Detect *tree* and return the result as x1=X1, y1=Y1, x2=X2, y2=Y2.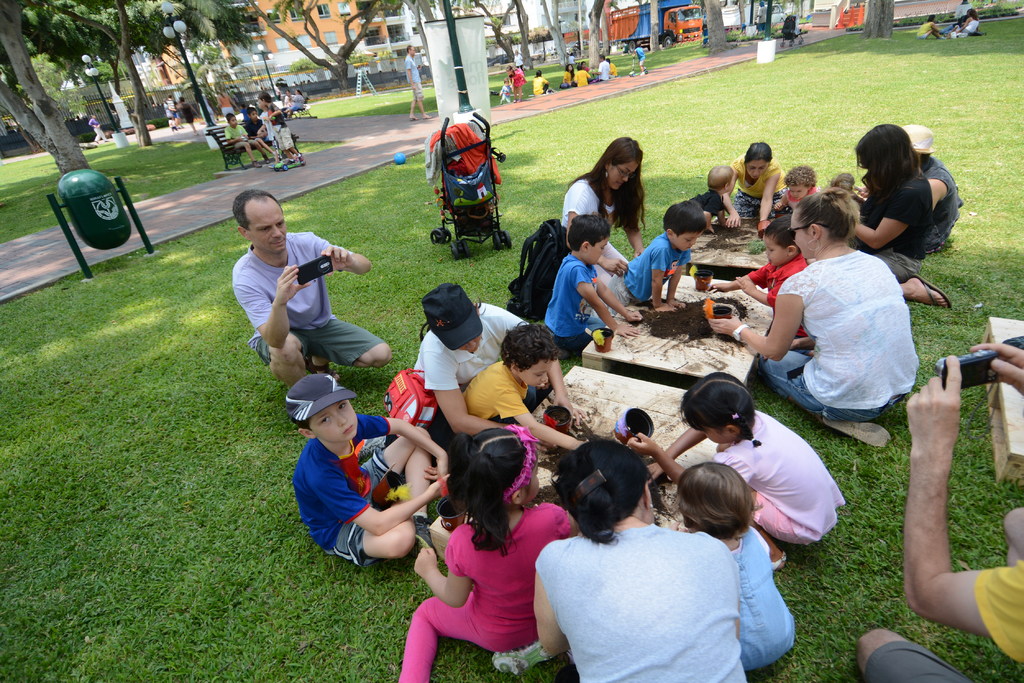
x1=540, y1=0, x2=624, y2=68.
